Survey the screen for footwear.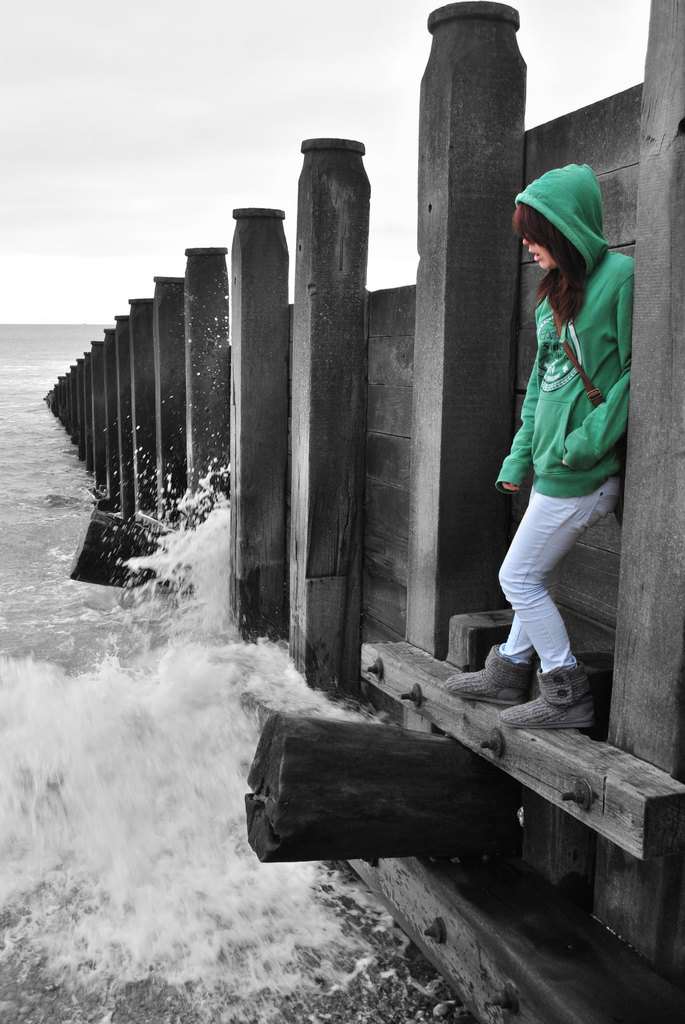
Survey found: 439, 641, 533, 707.
